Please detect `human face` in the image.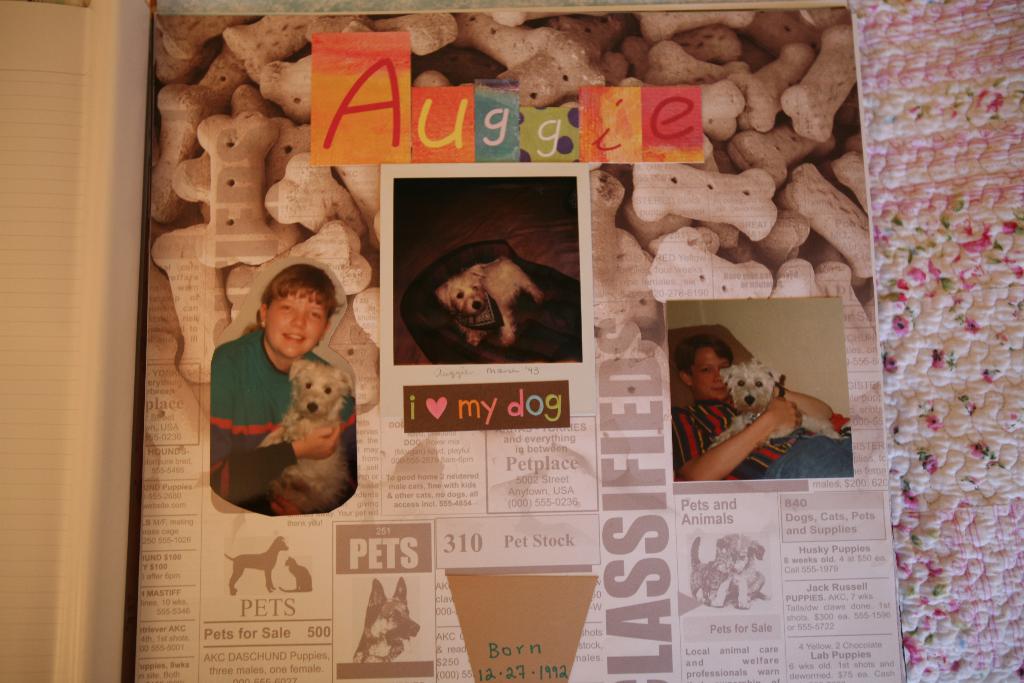
BBox(268, 279, 329, 357).
